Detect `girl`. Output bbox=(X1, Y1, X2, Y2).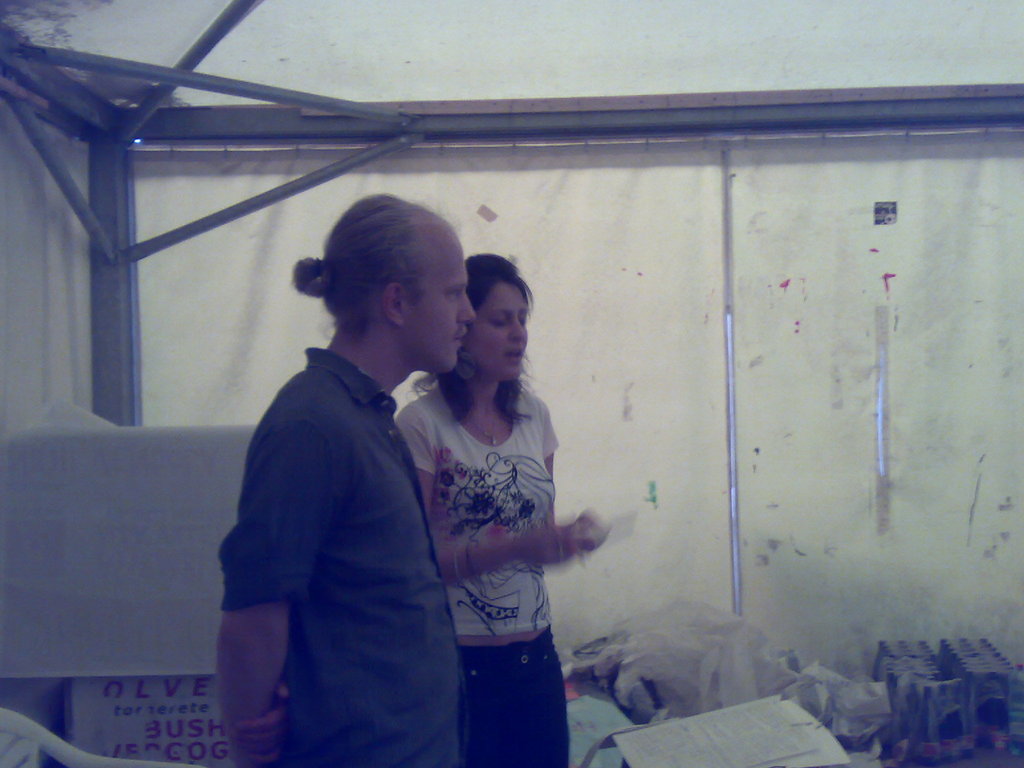
bbox=(391, 254, 624, 767).
